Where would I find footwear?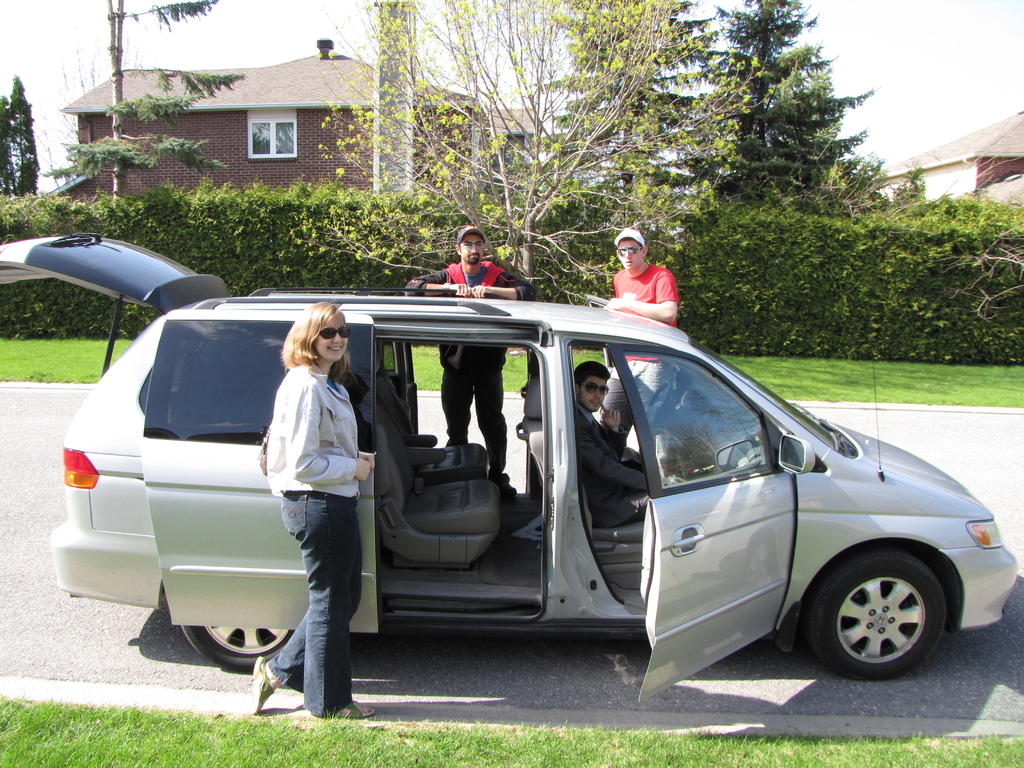
At rect(241, 654, 278, 716).
